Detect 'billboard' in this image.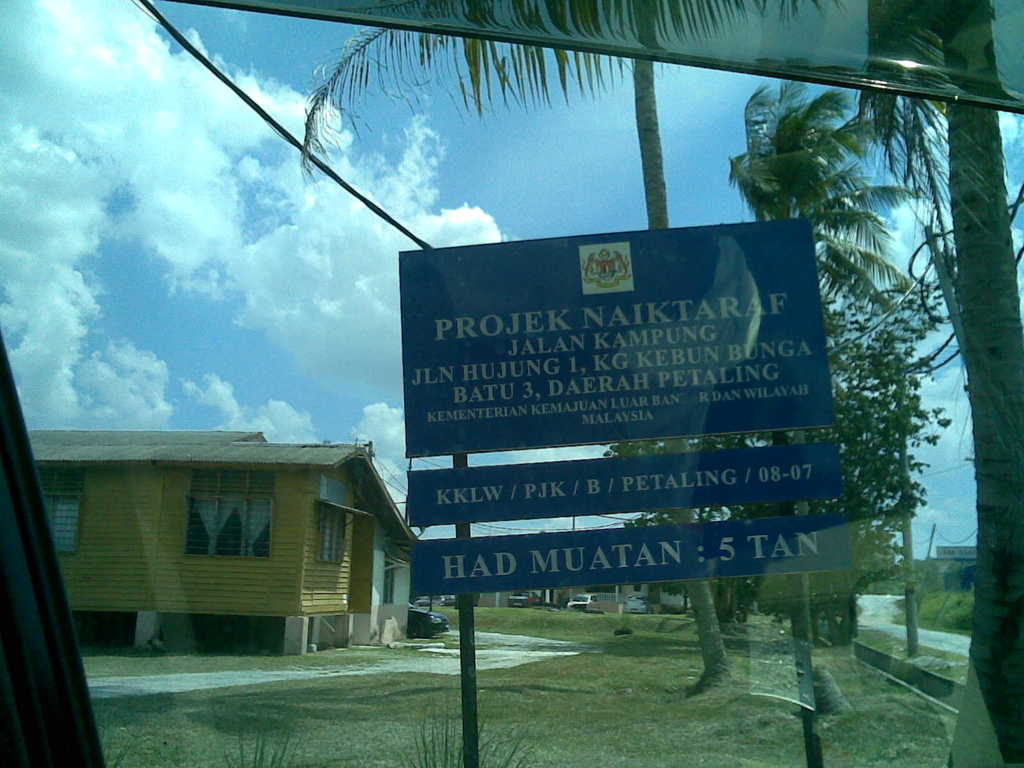
Detection: x1=407, y1=225, x2=837, y2=456.
